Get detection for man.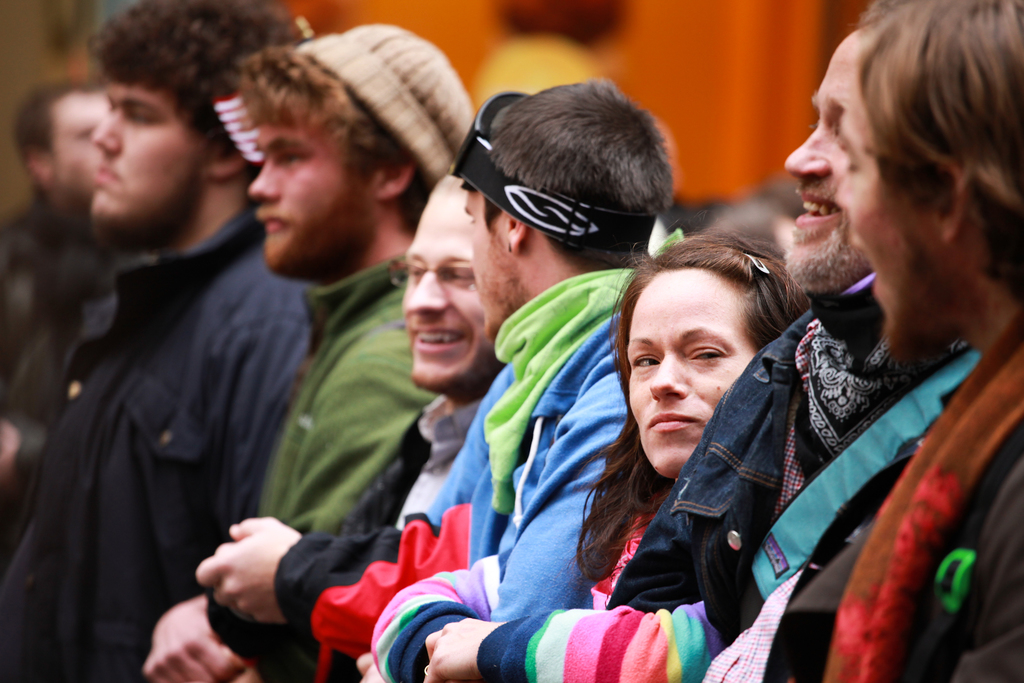
Detection: <region>140, 173, 511, 682</region>.
